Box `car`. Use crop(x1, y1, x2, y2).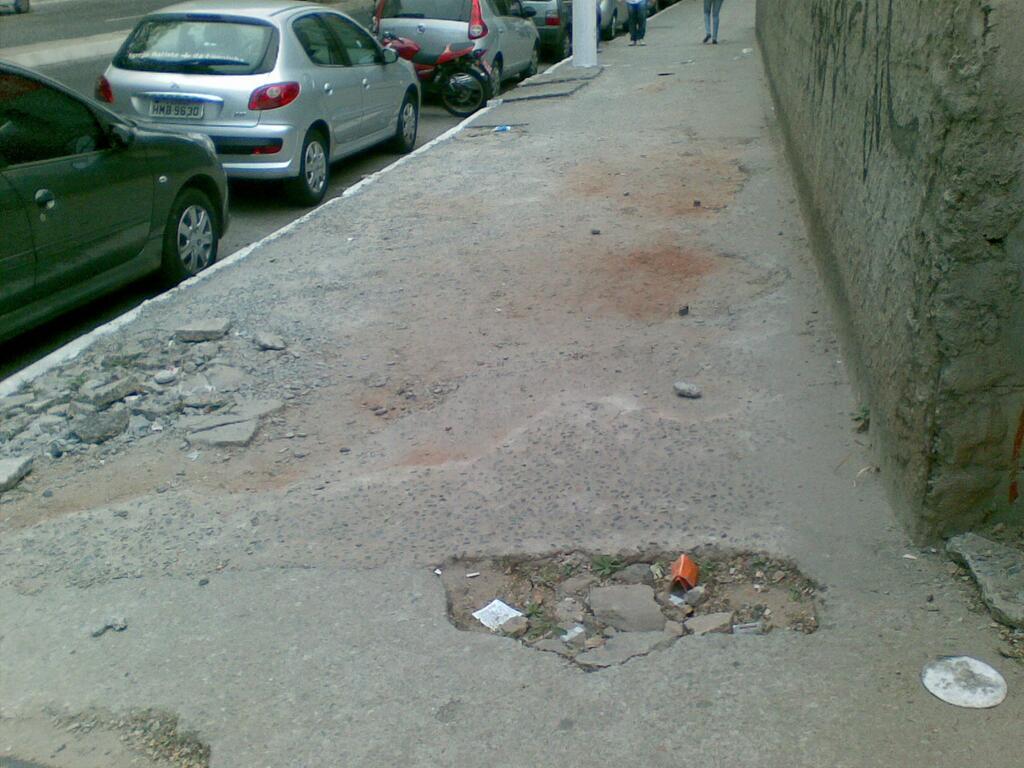
crop(601, 0, 625, 35).
